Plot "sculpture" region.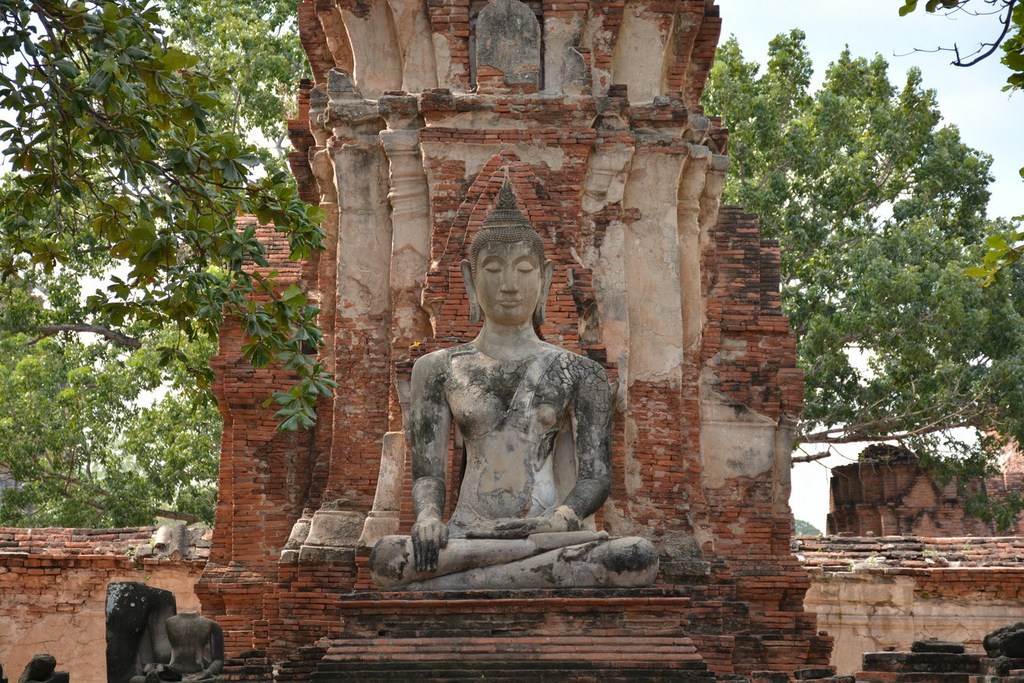
Plotted at <box>134,612,228,682</box>.
